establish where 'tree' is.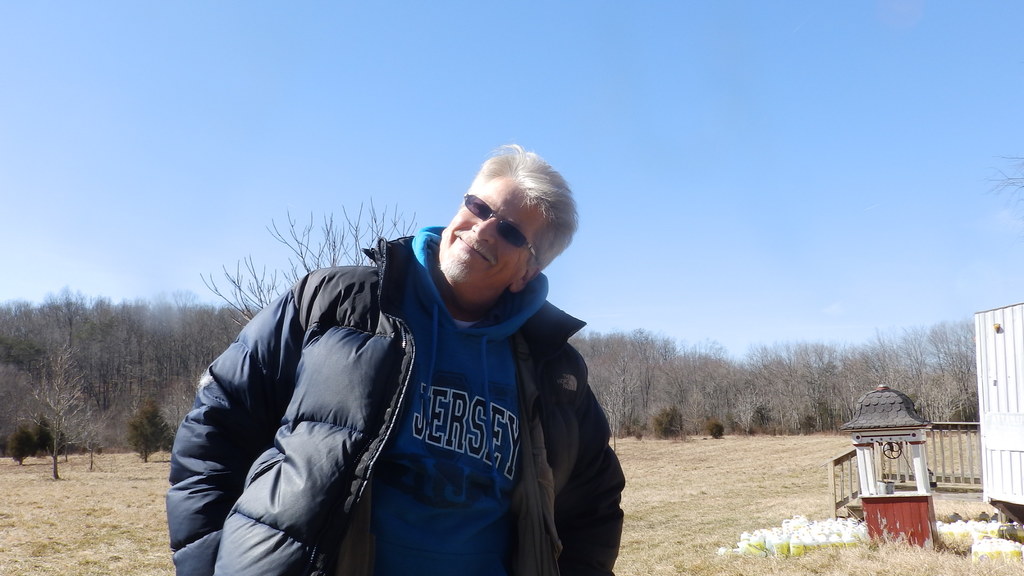
Established at (192,195,420,332).
